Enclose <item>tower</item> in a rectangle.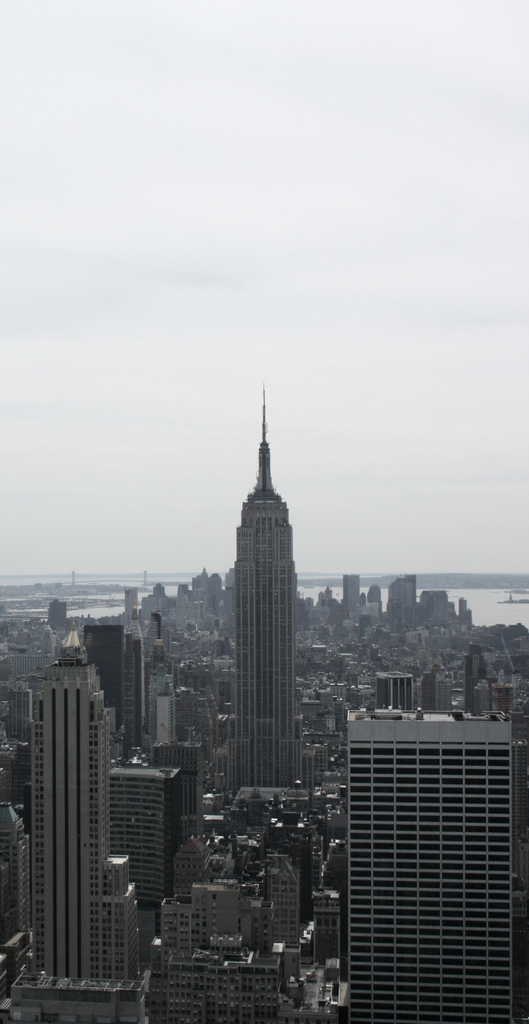
BBox(87, 839, 135, 981).
